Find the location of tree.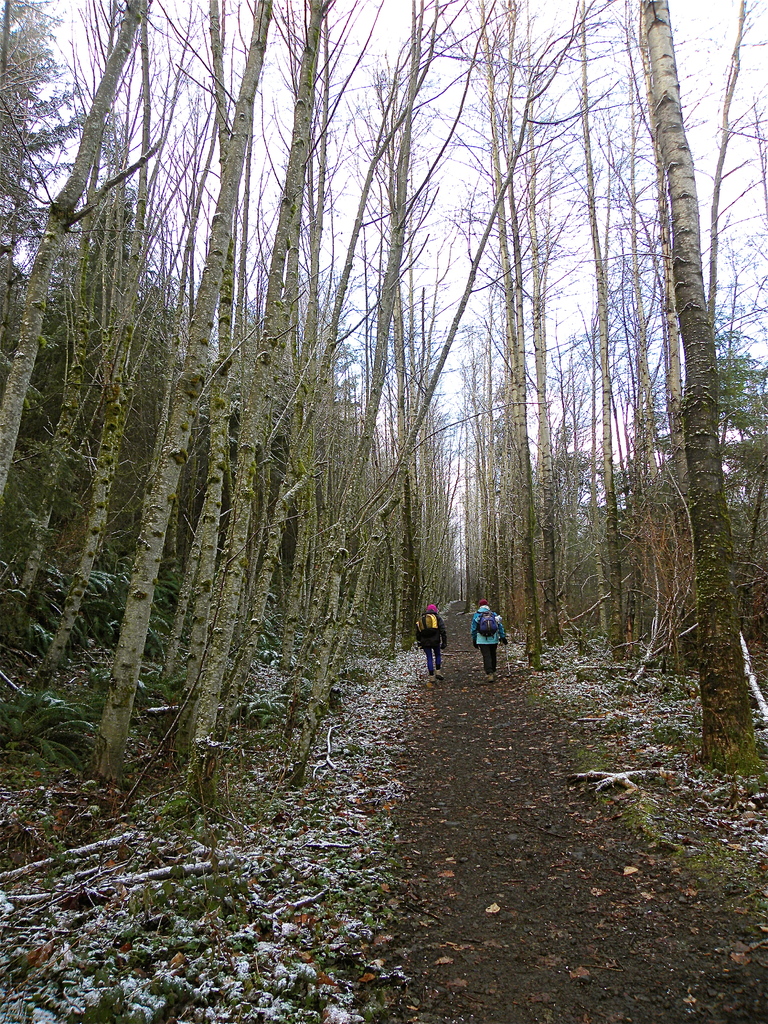
Location: rect(0, 0, 721, 820).
